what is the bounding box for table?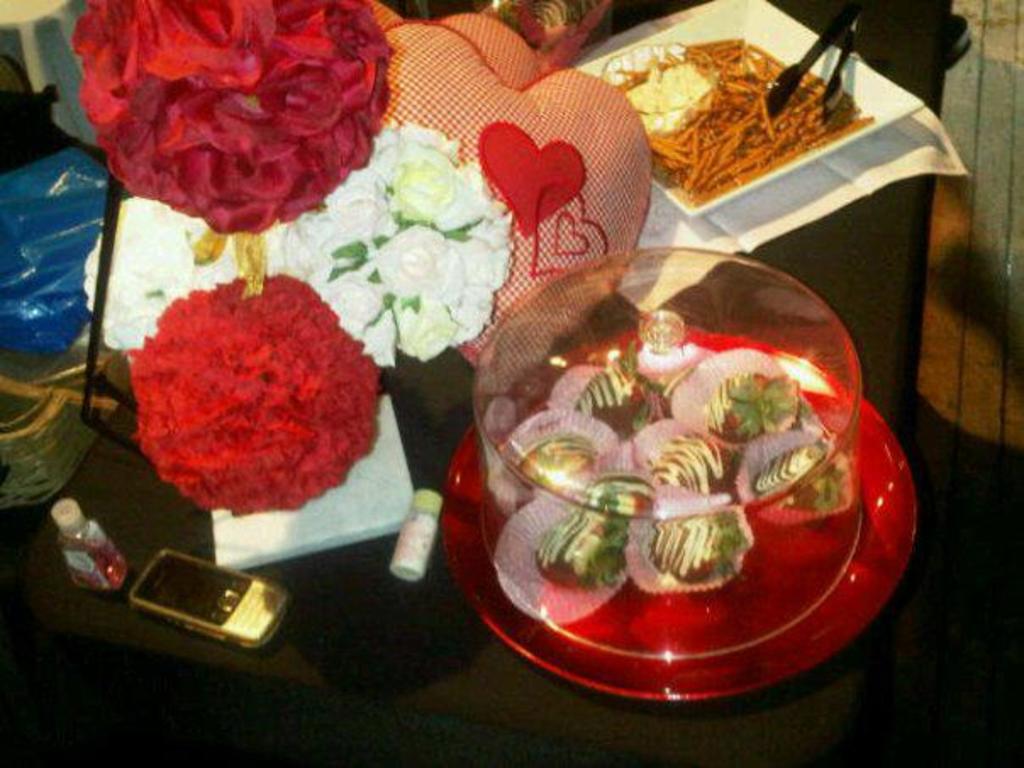
pyautogui.locateOnScreen(0, 0, 1022, 766).
